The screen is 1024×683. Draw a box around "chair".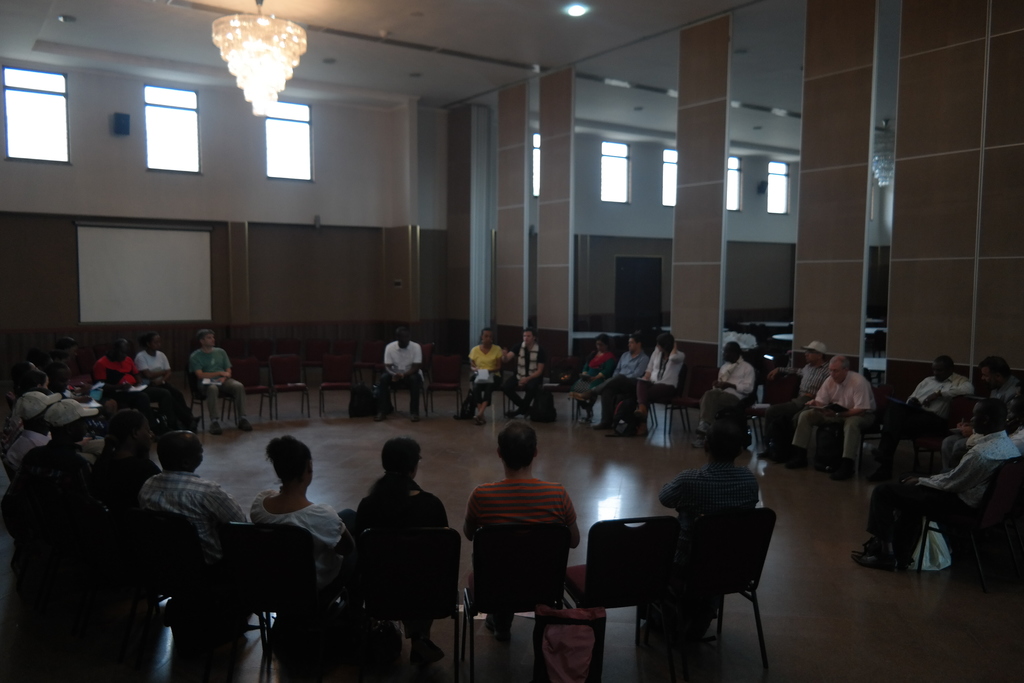
crop(190, 363, 238, 429).
